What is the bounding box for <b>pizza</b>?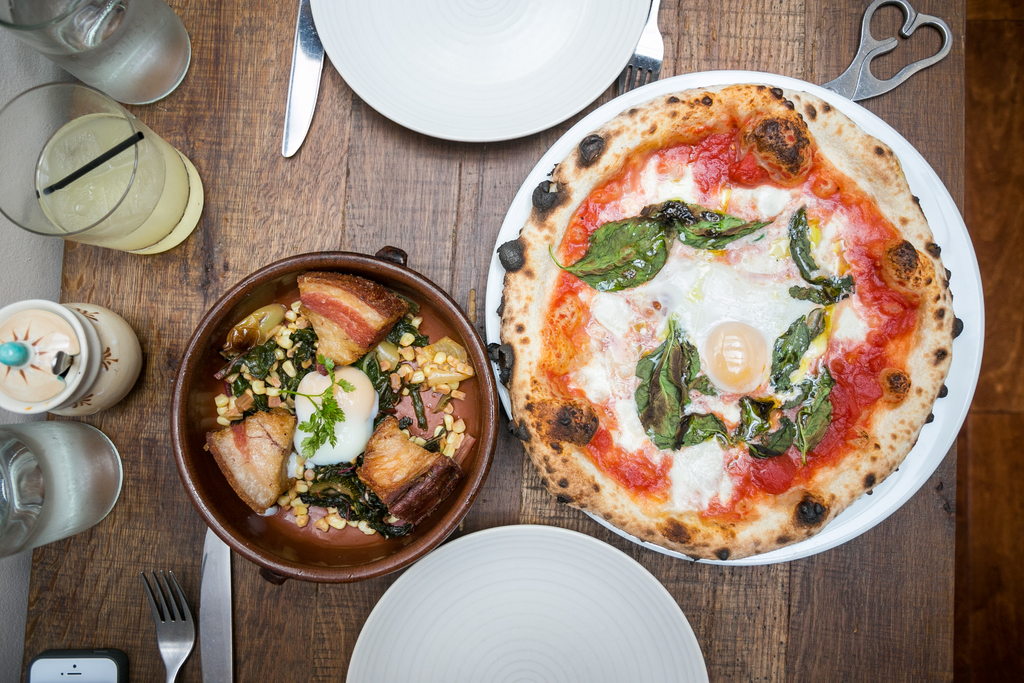
pyautogui.locateOnScreen(297, 272, 420, 377).
